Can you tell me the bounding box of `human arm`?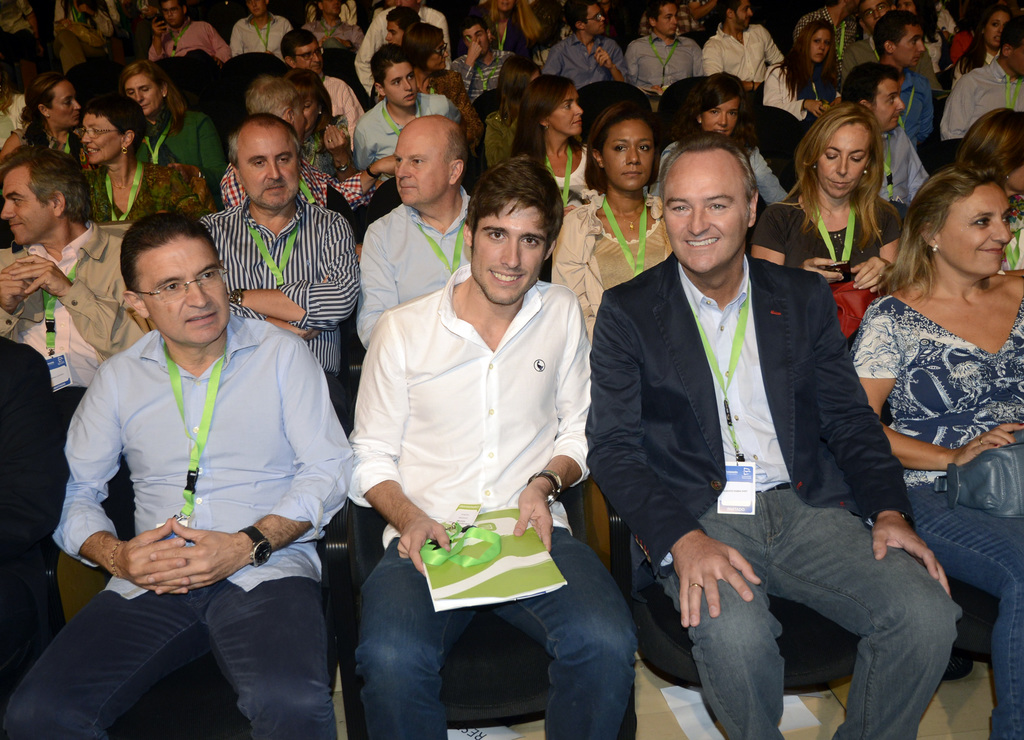
<bbox>622, 40, 637, 88</bbox>.
